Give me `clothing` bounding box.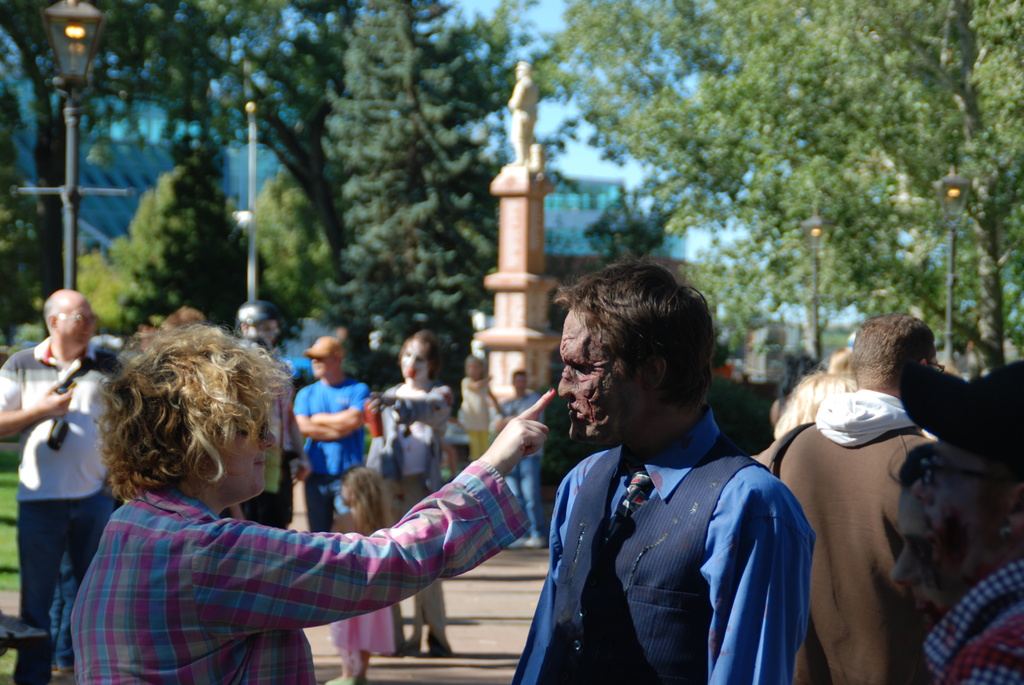
0 332 122 663.
